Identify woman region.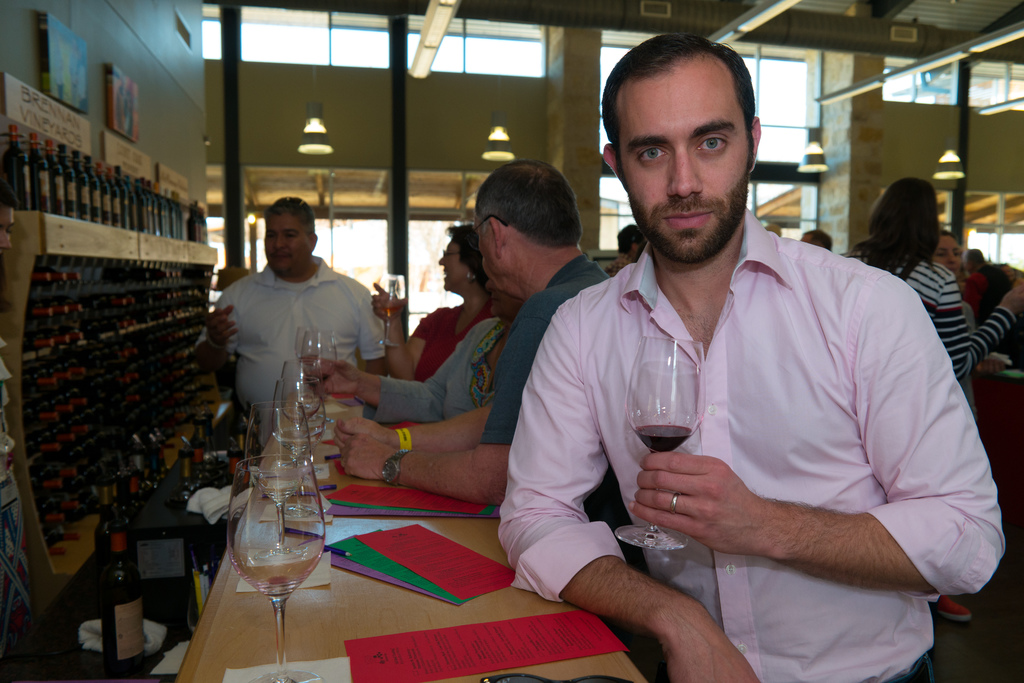
Region: detection(300, 263, 528, 423).
